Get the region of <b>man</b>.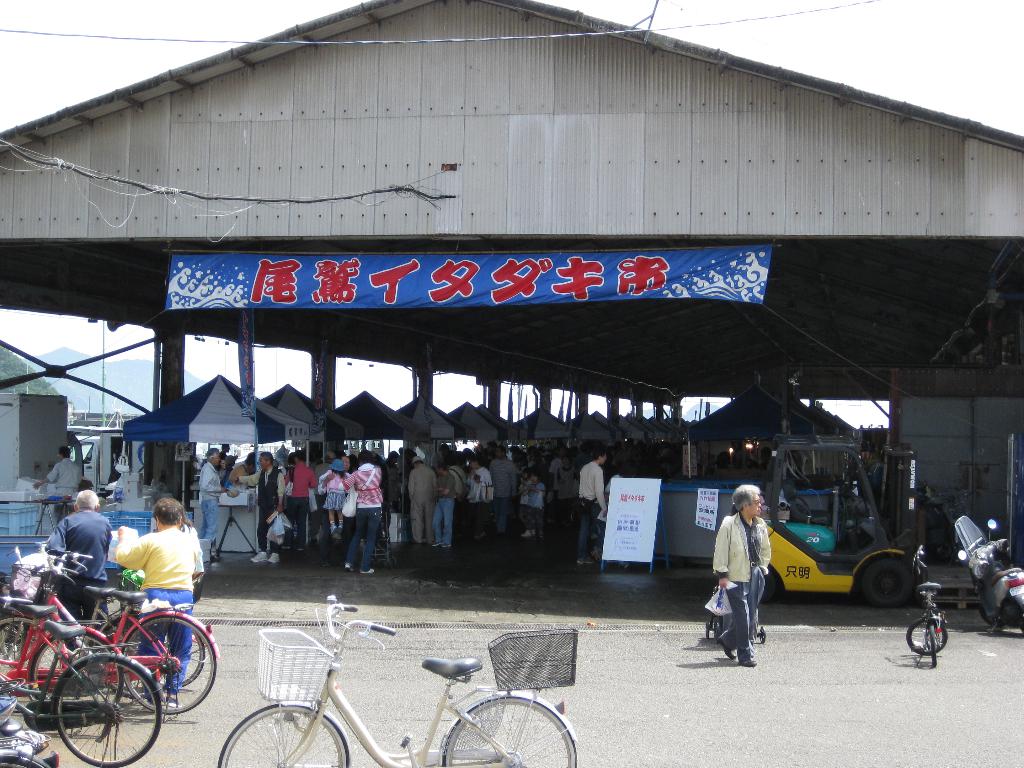
pyautogui.locateOnScreen(319, 455, 358, 566).
